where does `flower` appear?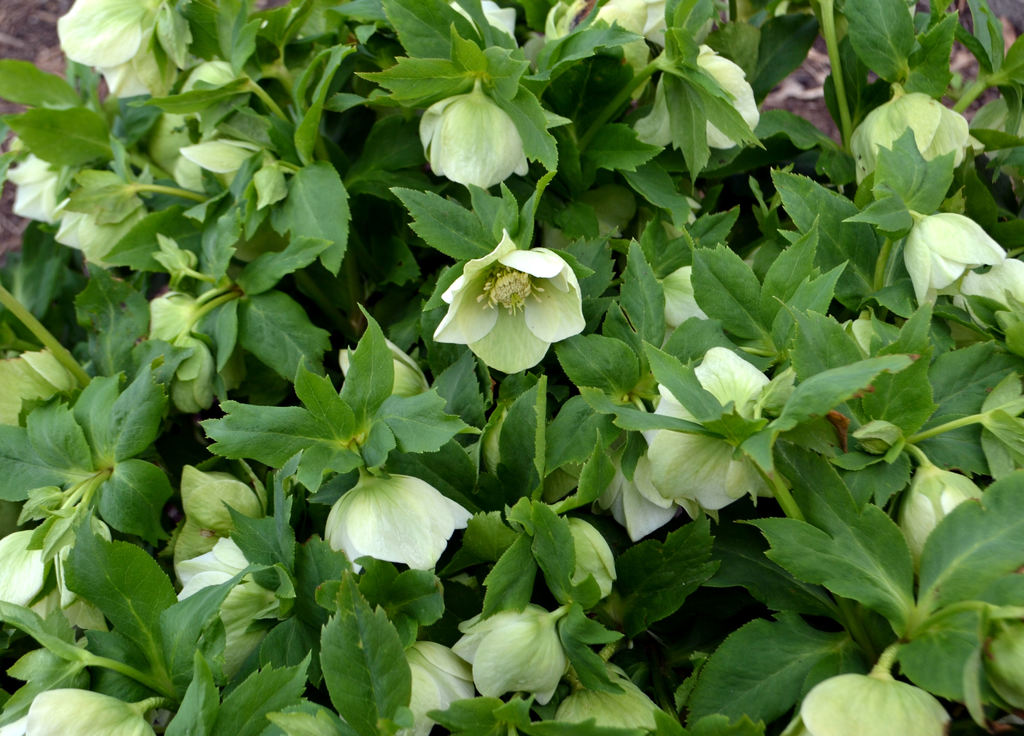
Appears at <region>435, 234, 590, 369</region>.
